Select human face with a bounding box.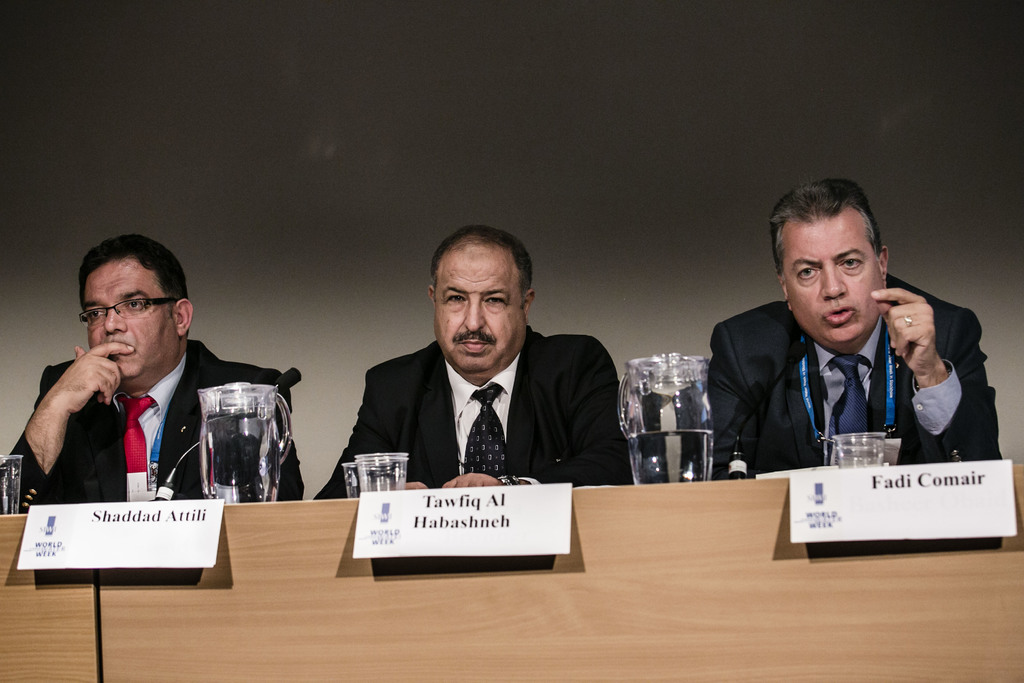
439,236,522,372.
